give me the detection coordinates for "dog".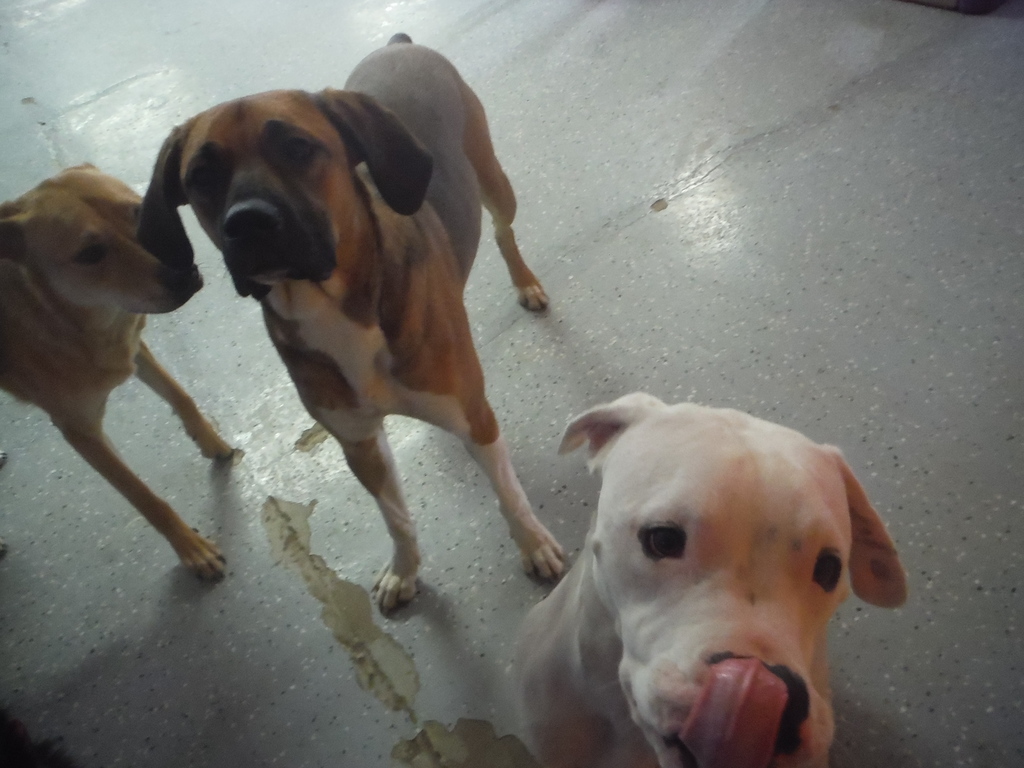
[509, 392, 908, 767].
